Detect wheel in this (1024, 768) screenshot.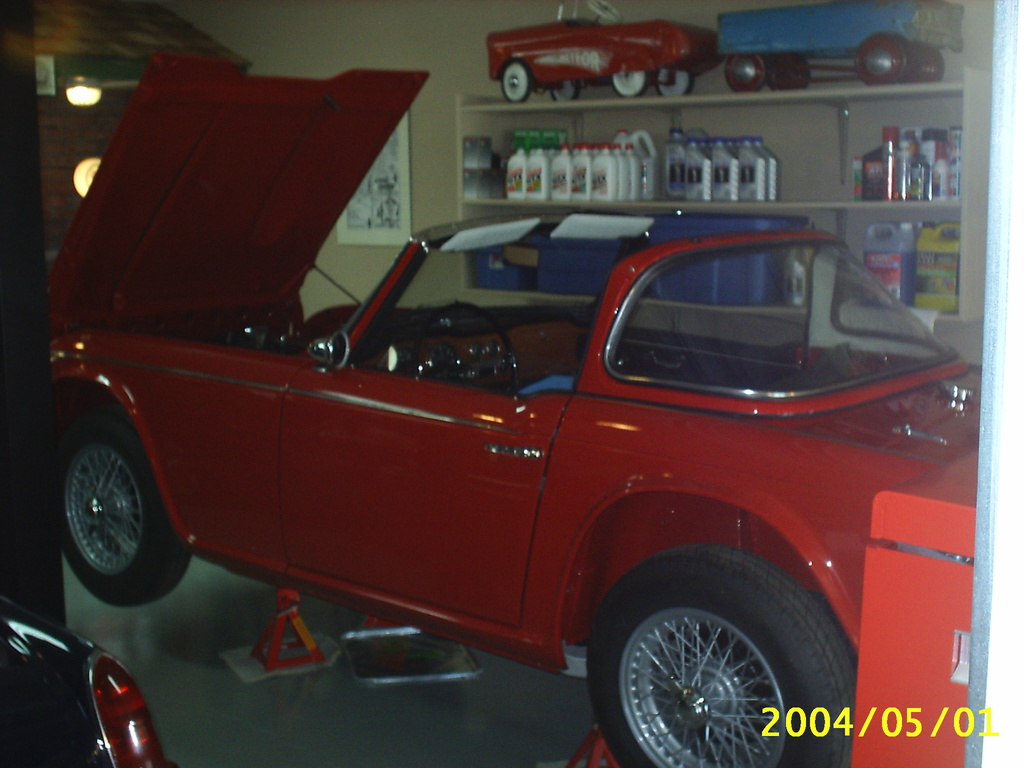
Detection: pyautogui.locateOnScreen(588, 552, 863, 767).
